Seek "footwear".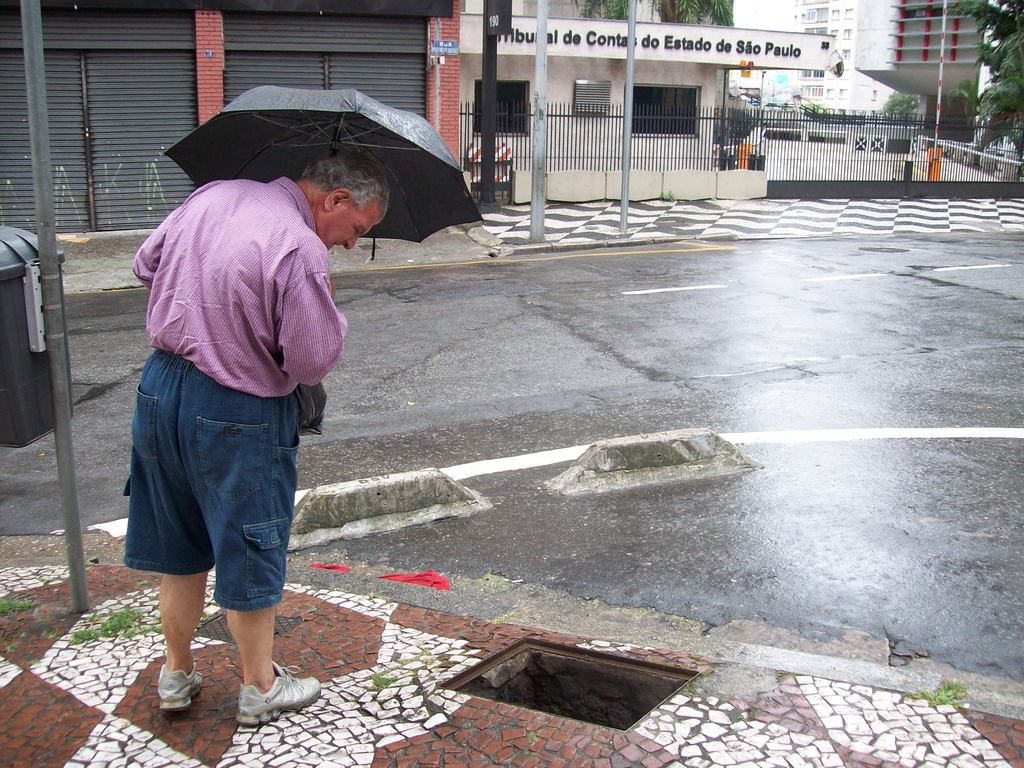
left=156, top=662, right=204, bottom=712.
